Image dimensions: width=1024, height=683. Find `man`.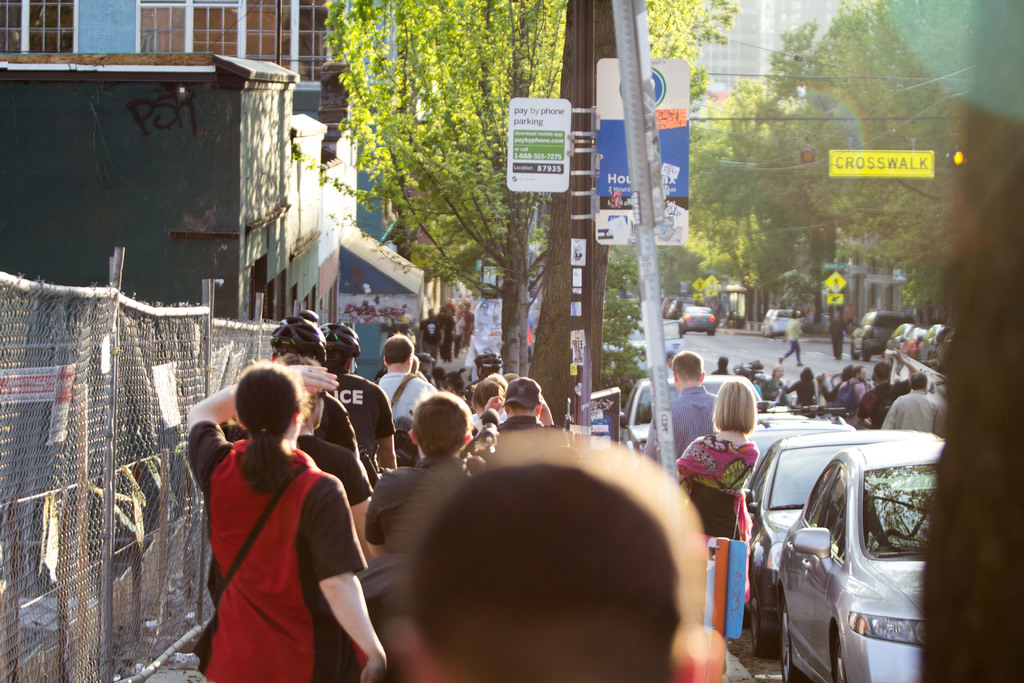
locate(662, 359, 737, 454).
